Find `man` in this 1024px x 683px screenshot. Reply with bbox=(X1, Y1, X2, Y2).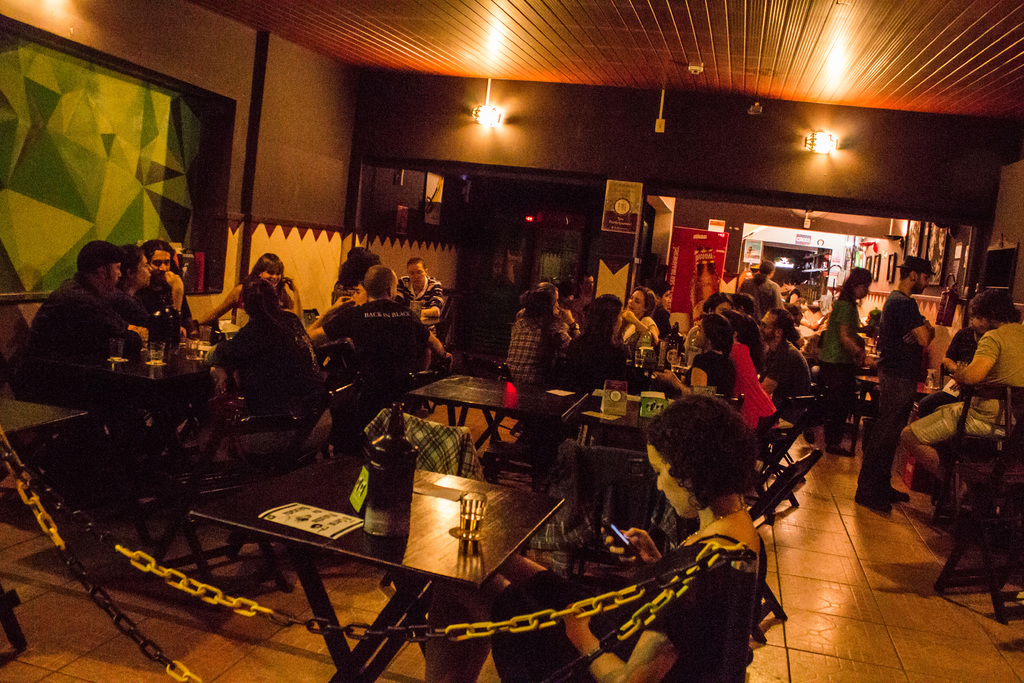
bbox=(760, 303, 810, 432).
